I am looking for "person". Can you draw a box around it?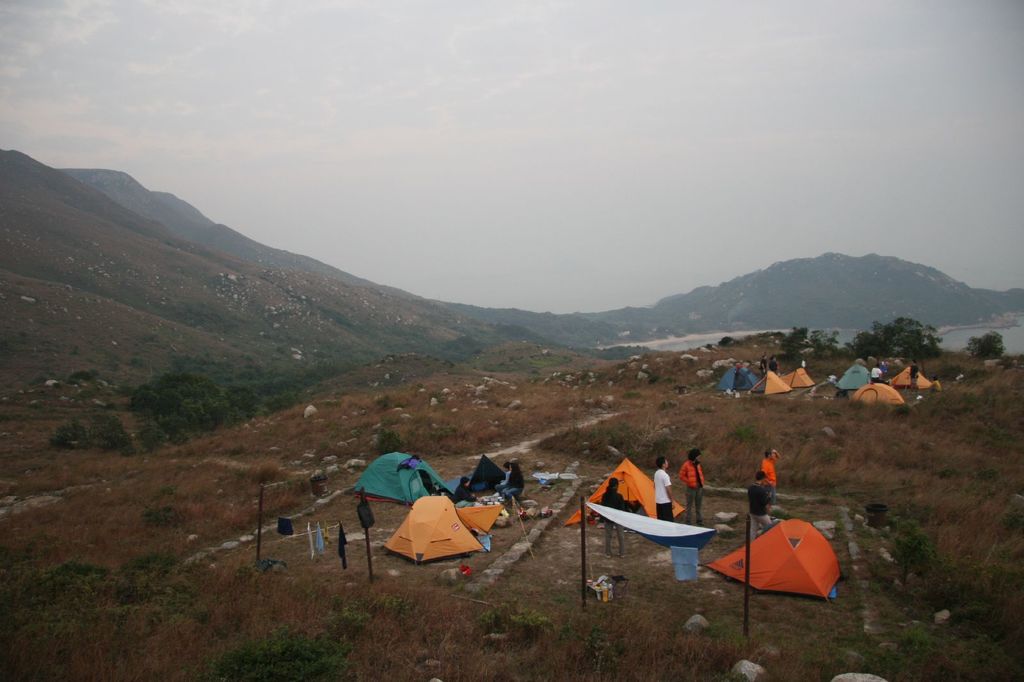
Sure, the bounding box is bbox(497, 461, 511, 494).
